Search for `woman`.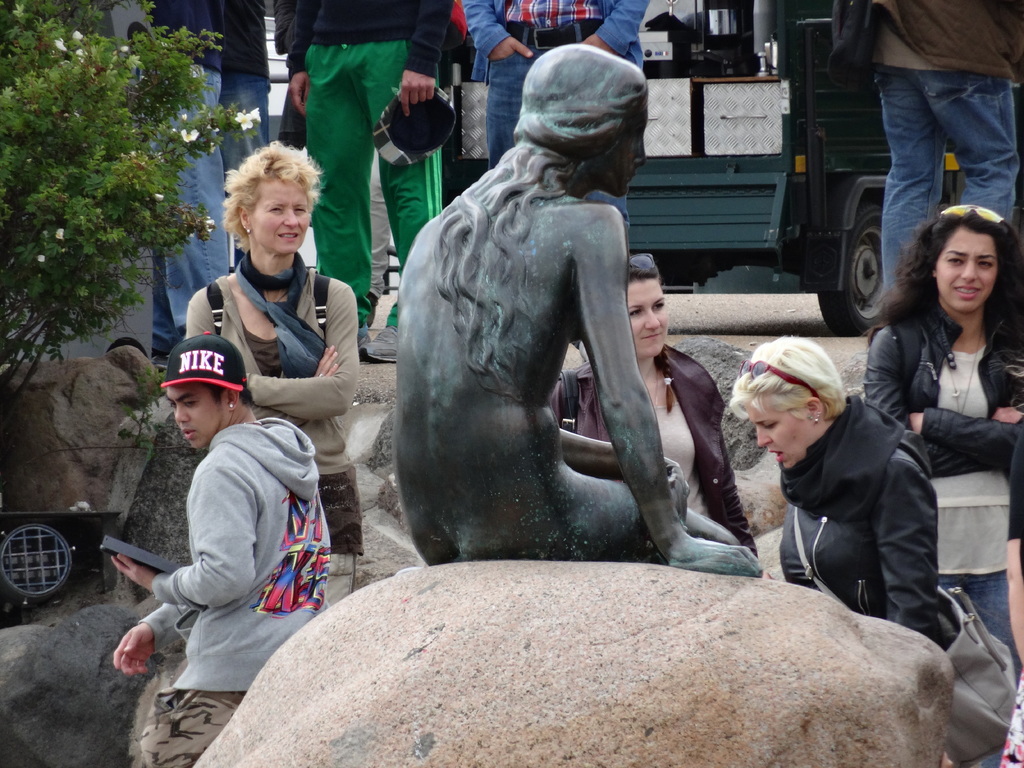
Found at bbox=(397, 47, 760, 578).
